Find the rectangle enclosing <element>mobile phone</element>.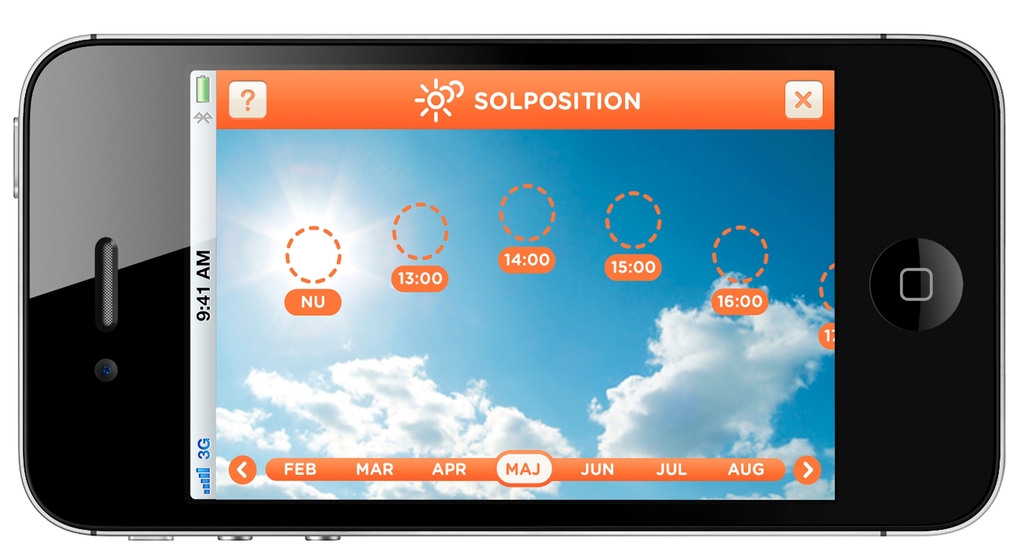
pyautogui.locateOnScreen(10, 33, 1005, 538).
